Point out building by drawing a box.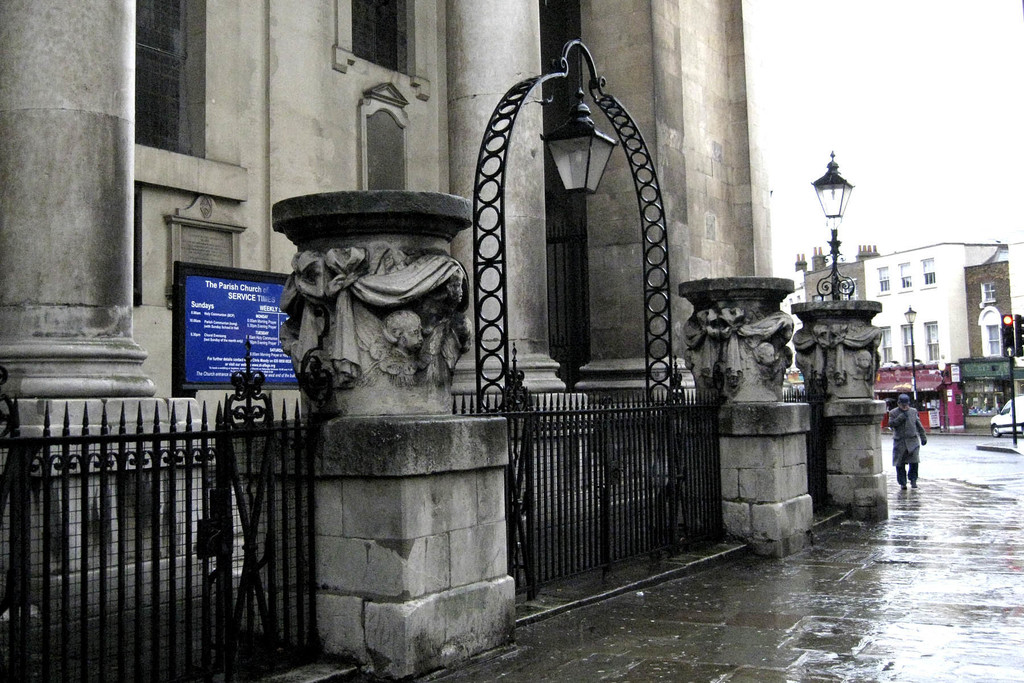
rect(0, 0, 756, 584).
